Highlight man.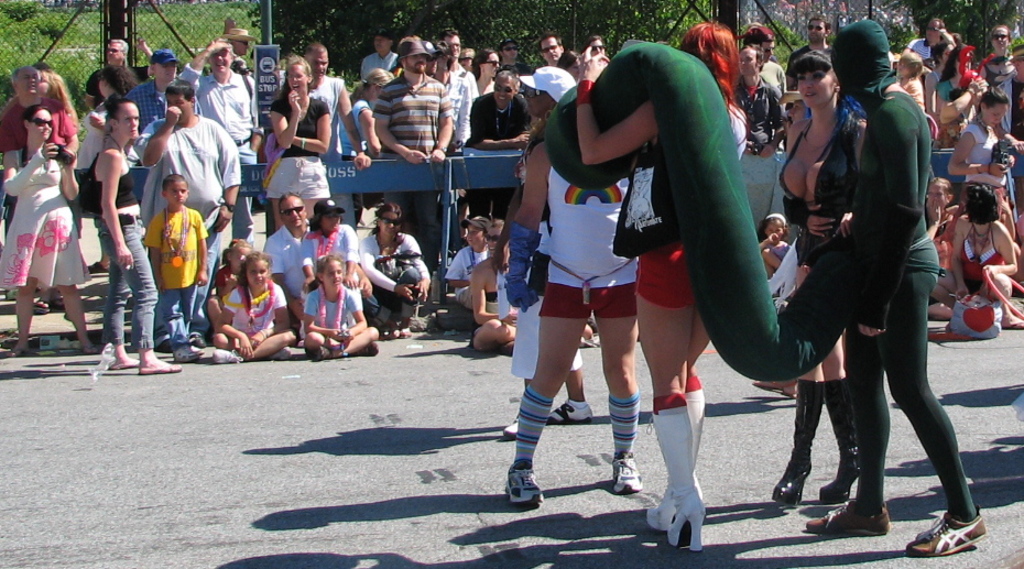
Highlighted region: 0/66/84/318.
